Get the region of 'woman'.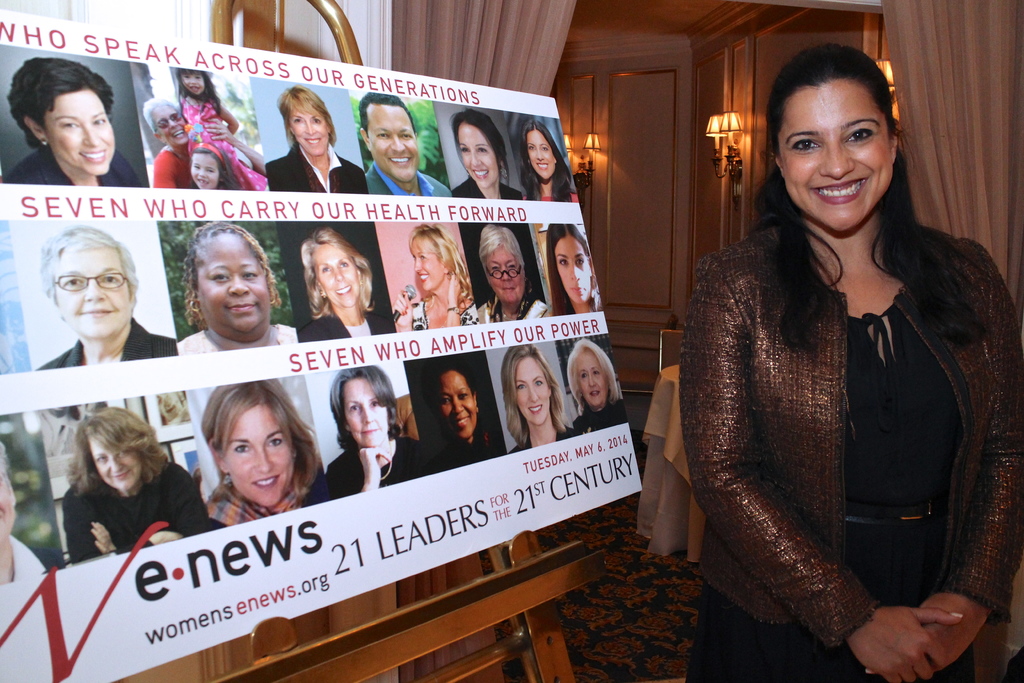
(left=178, top=217, right=304, bottom=357).
